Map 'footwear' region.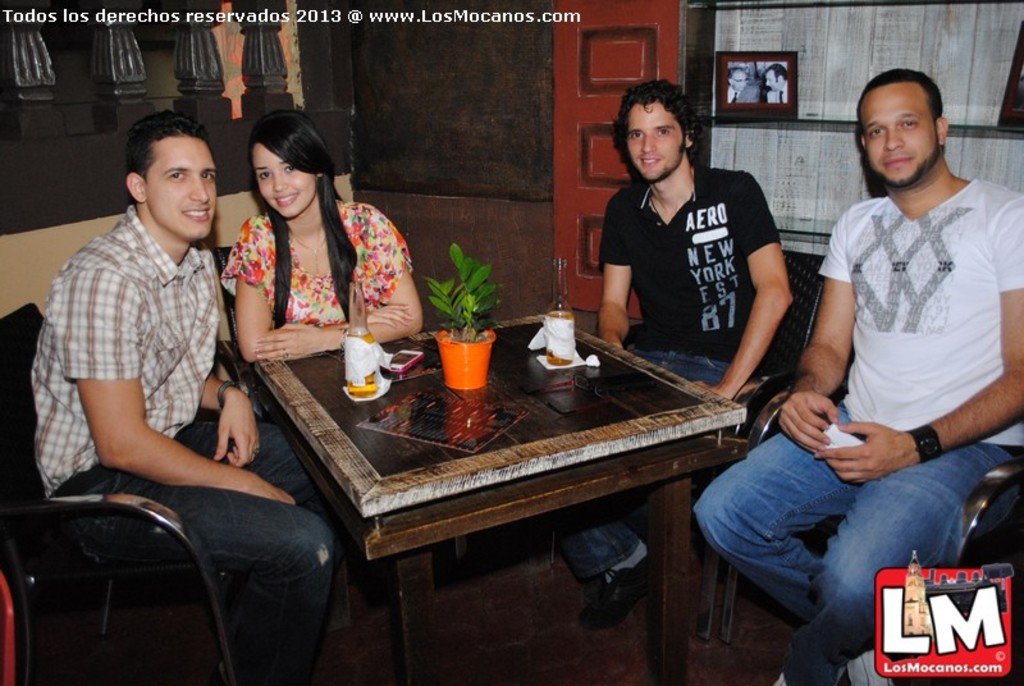
Mapped to pyautogui.locateOnScreen(849, 649, 893, 685).
